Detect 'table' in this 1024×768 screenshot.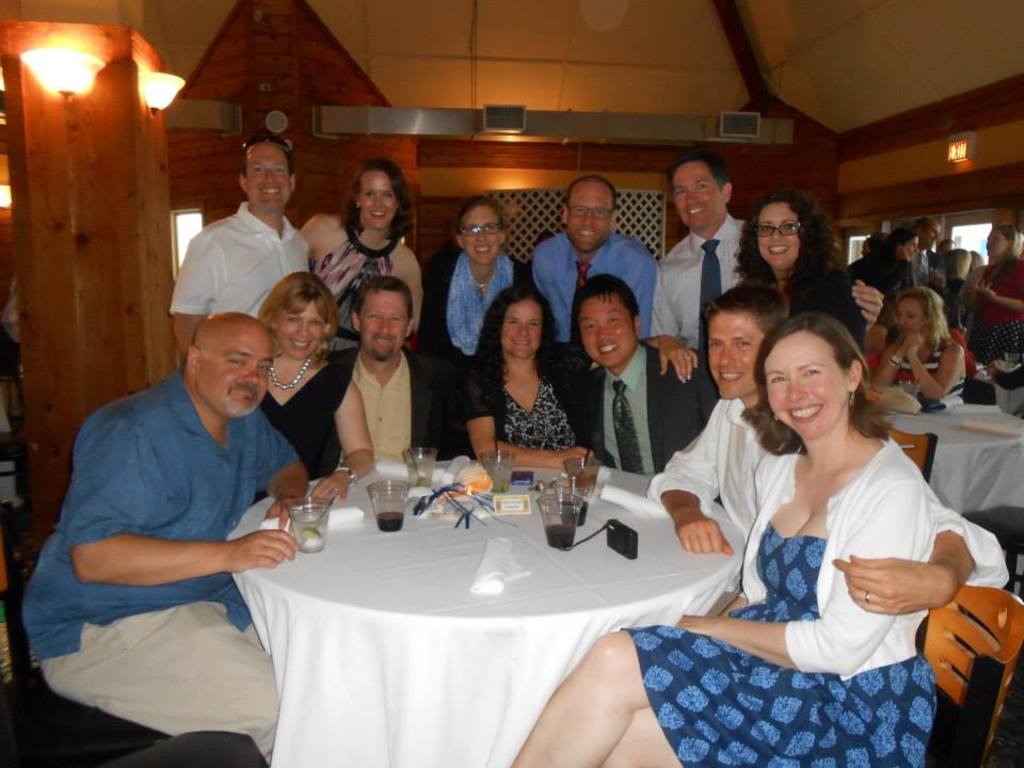
Detection: <box>172,469,802,766</box>.
